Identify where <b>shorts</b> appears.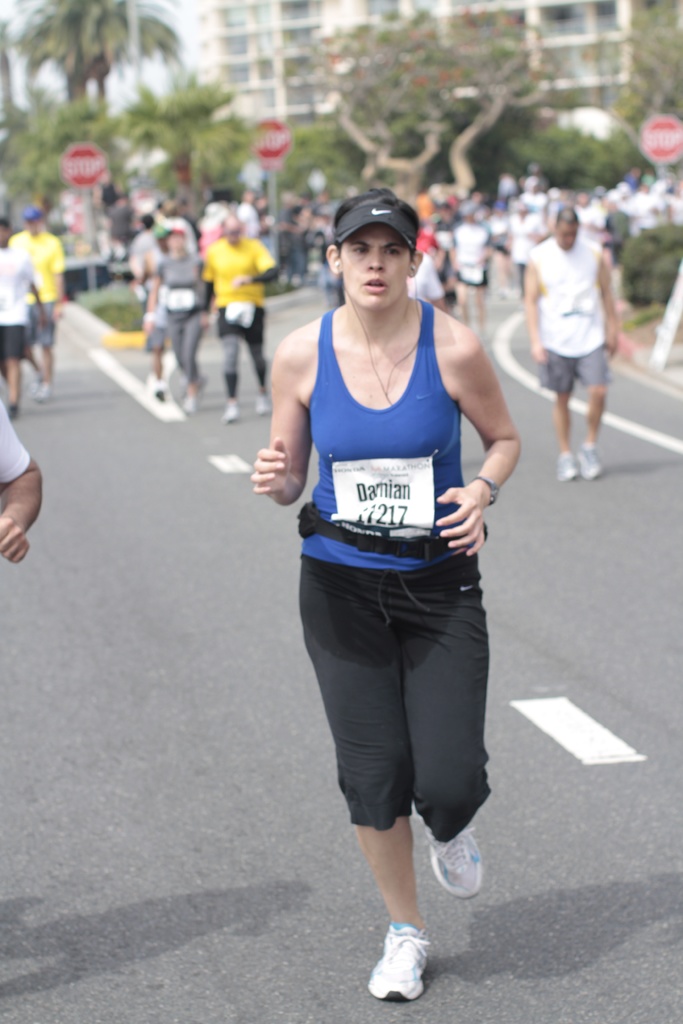
Appears at bbox=[141, 323, 173, 347].
